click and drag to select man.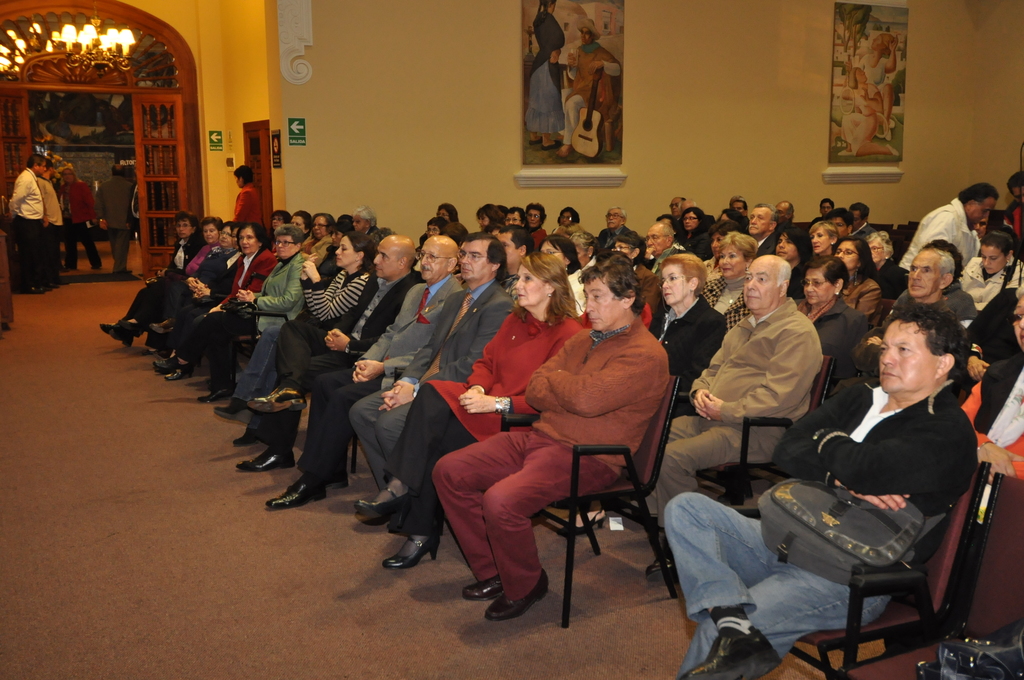
Selection: (x1=33, y1=161, x2=62, y2=282).
